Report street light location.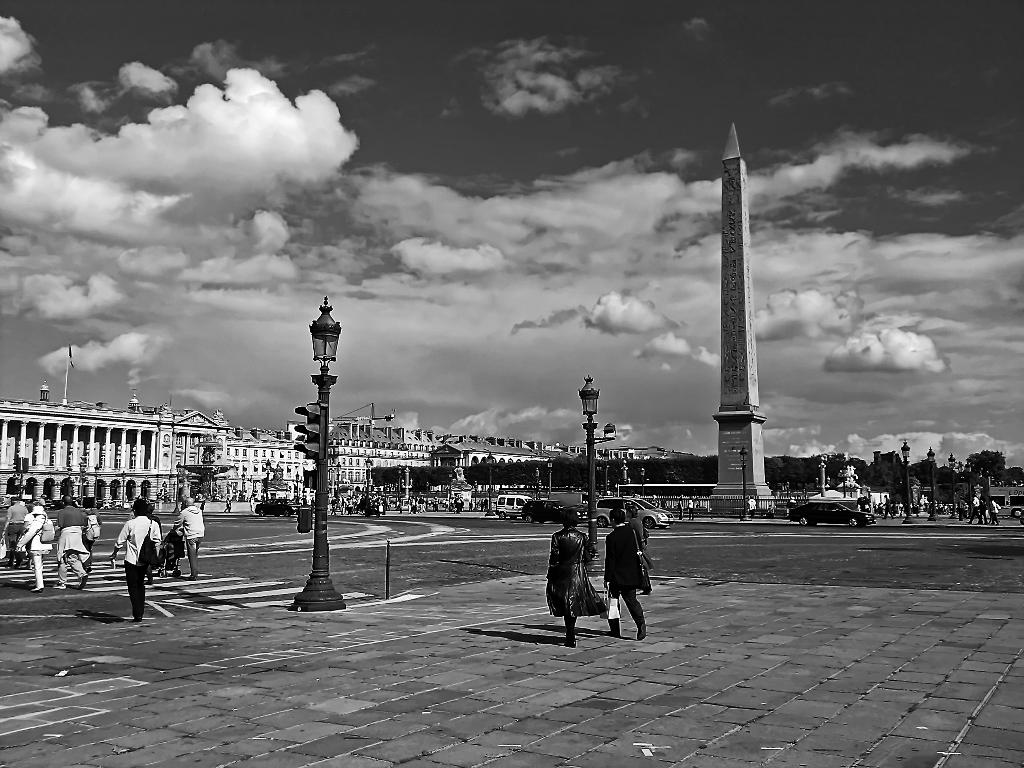
Report: region(81, 471, 84, 504).
